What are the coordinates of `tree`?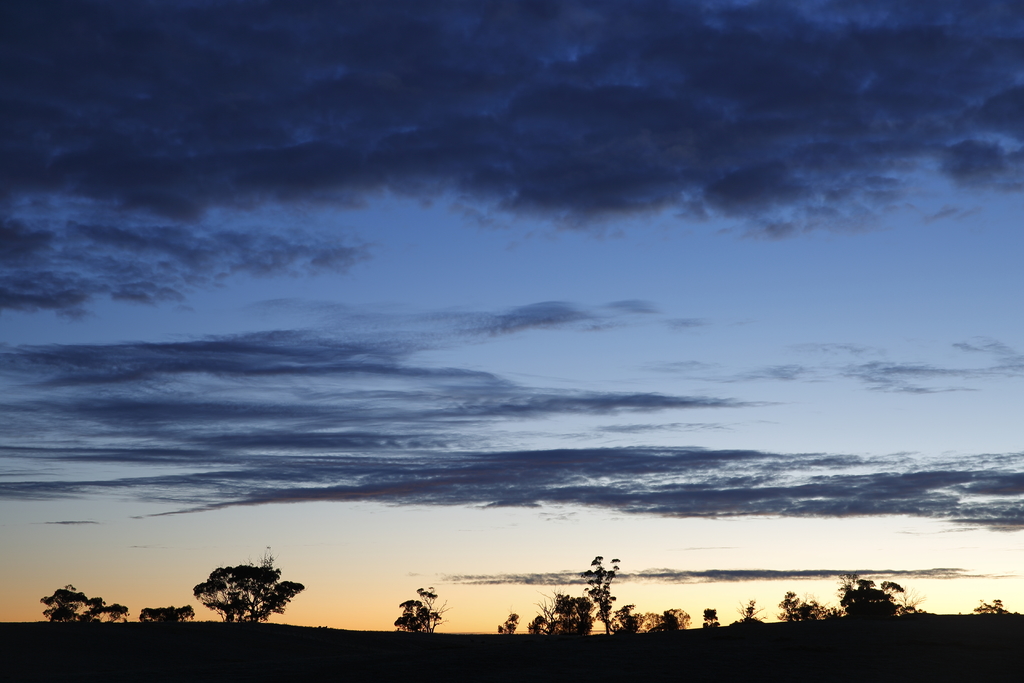
[left=189, top=561, right=299, bottom=635].
